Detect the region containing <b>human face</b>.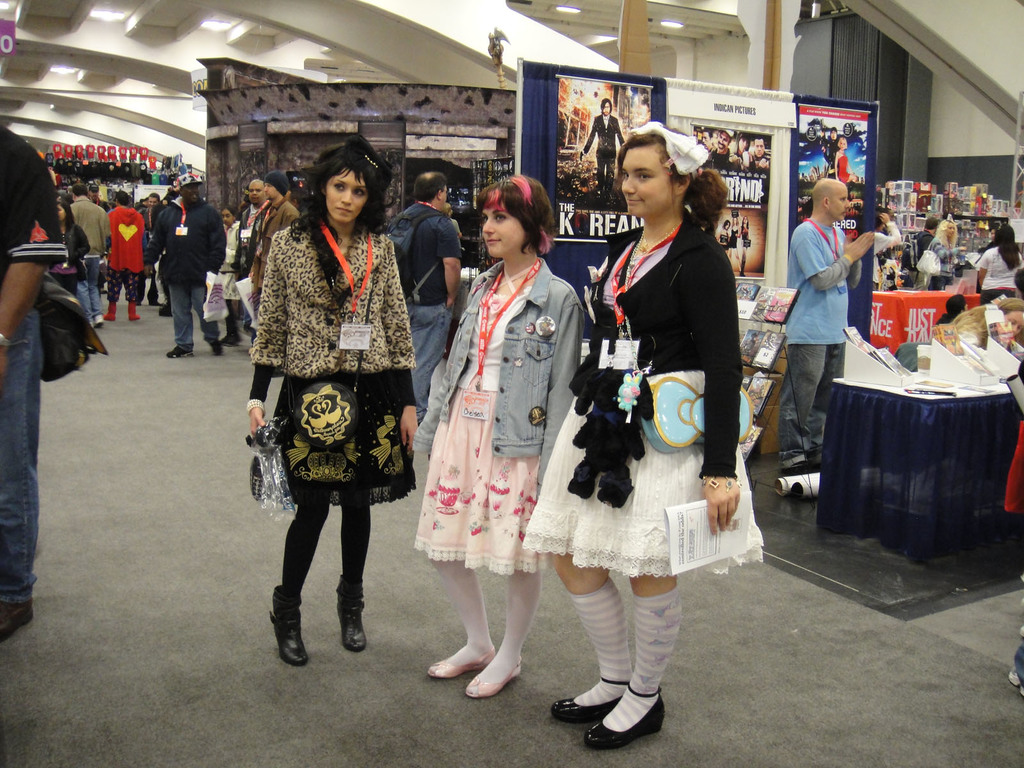
[218, 202, 234, 230].
